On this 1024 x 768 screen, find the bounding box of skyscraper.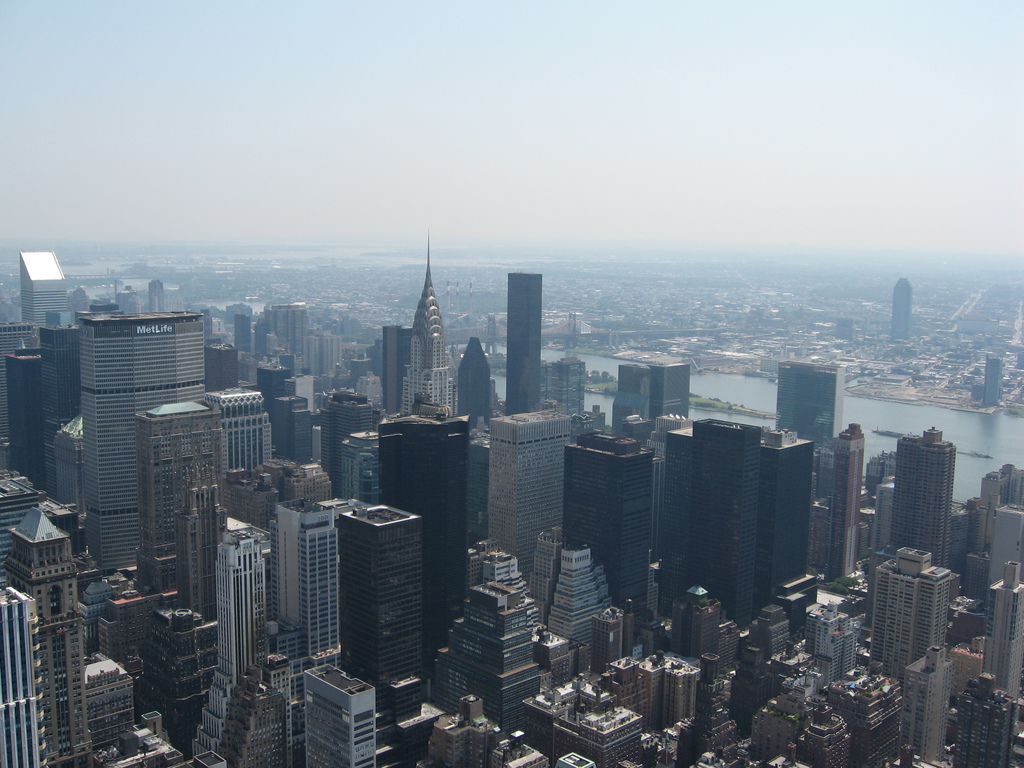
Bounding box: <box>221,515,281,767</box>.
